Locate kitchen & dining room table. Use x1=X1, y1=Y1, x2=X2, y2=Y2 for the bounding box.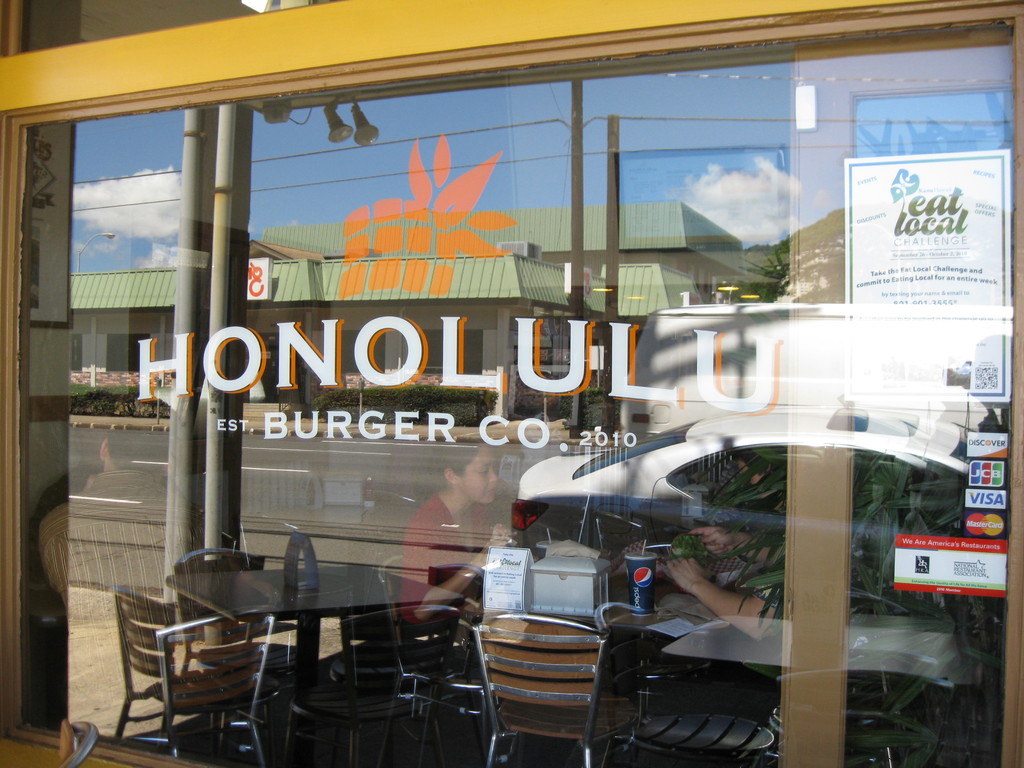
x1=109, y1=539, x2=496, y2=767.
